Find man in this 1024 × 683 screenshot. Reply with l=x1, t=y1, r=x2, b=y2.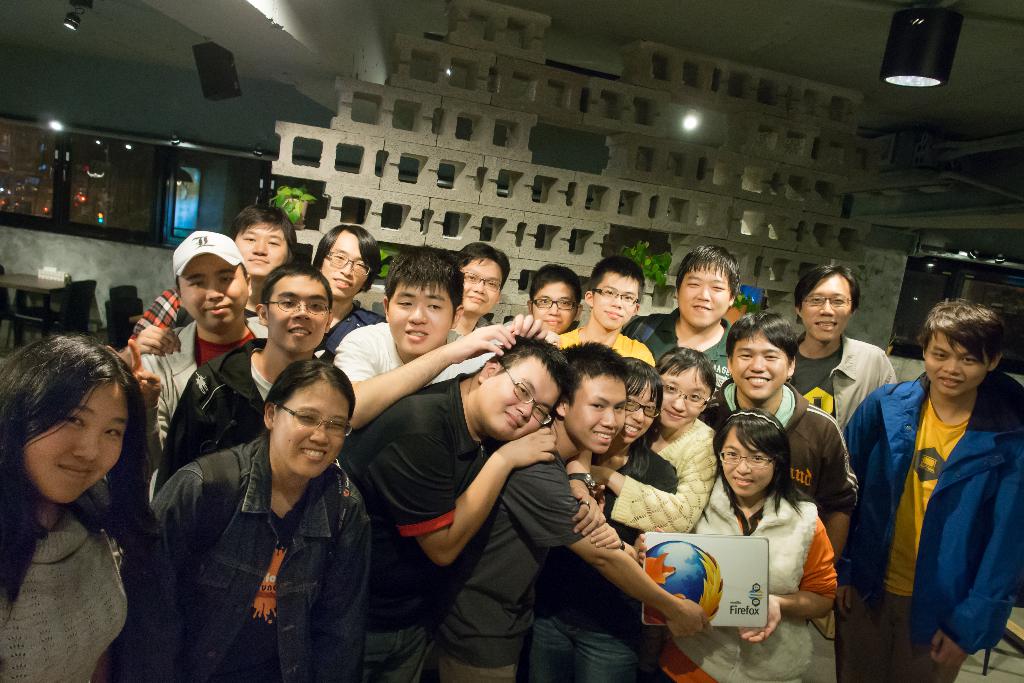
l=546, t=254, r=653, b=374.
